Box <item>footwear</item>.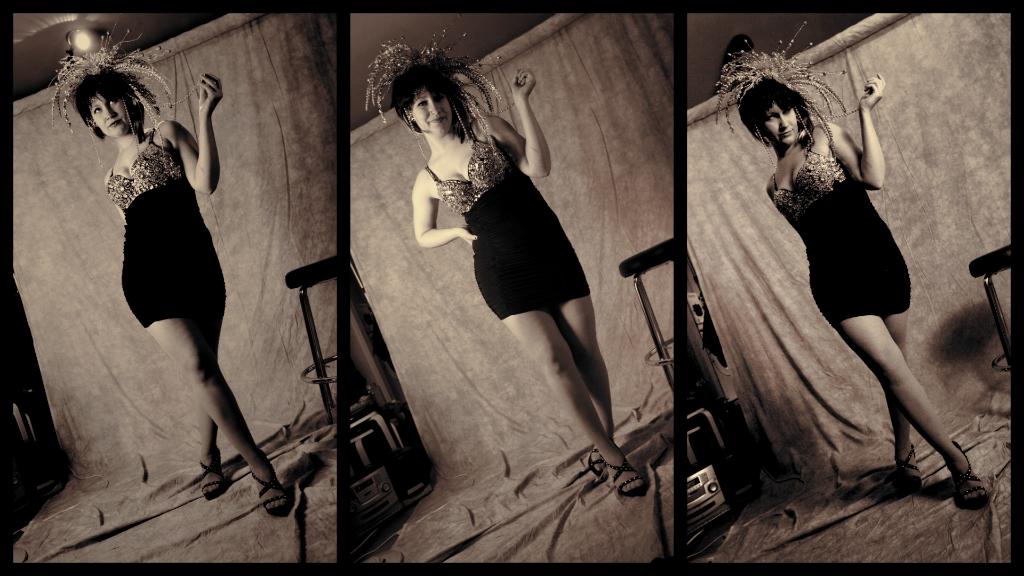
584, 443, 612, 484.
